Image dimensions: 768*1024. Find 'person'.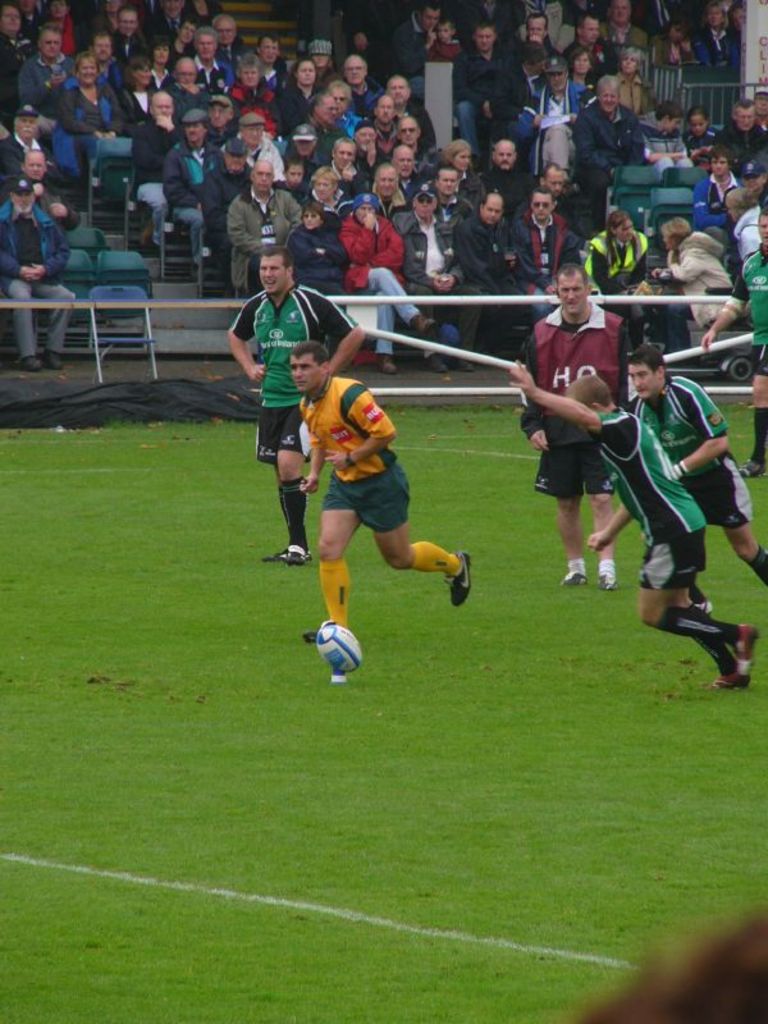
left=700, top=204, right=767, bottom=466.
